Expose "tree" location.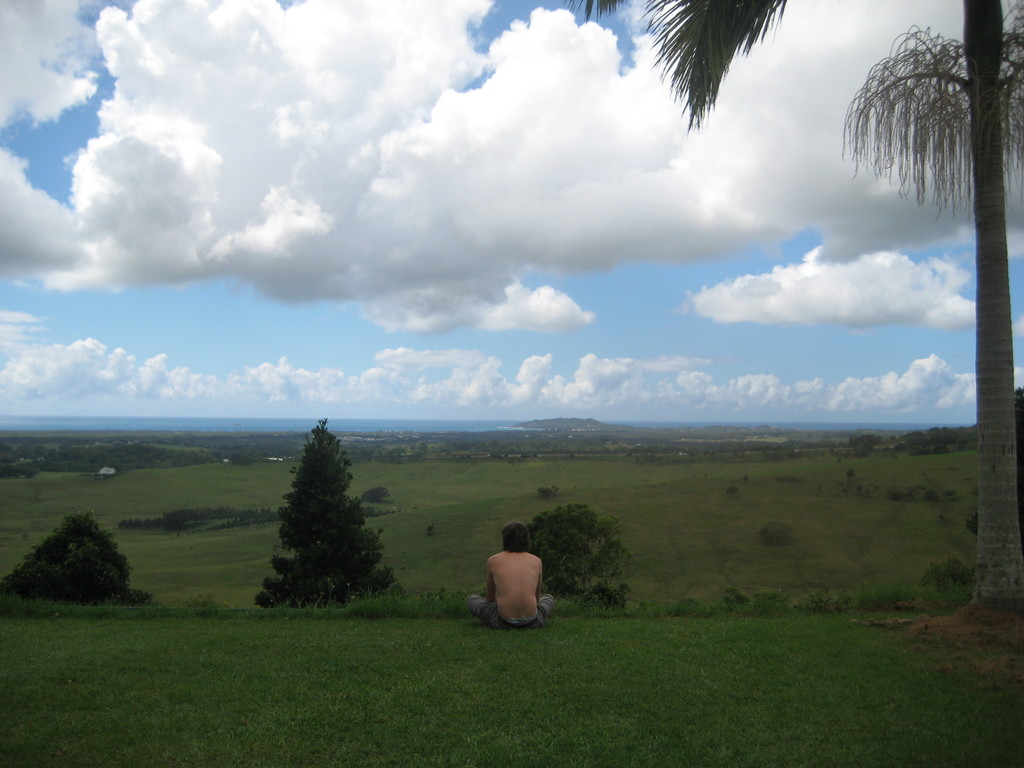
Exposed at 0/502/156/605.
